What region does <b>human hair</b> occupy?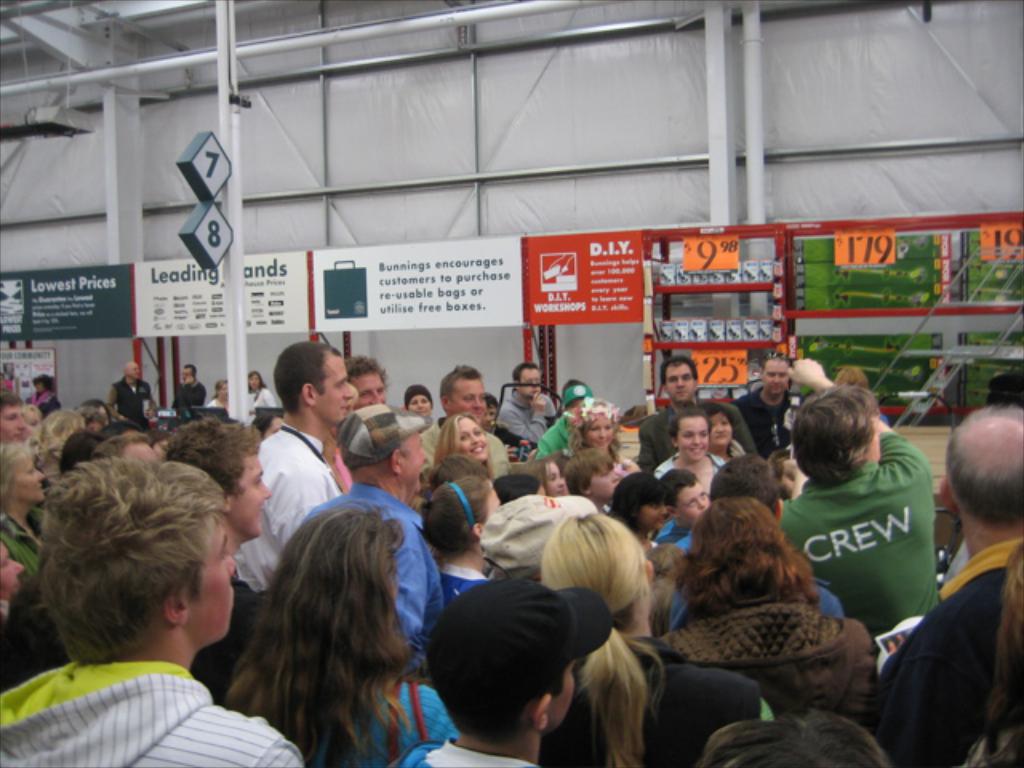
x1=682 y1=496 x2=819 y2=610.
